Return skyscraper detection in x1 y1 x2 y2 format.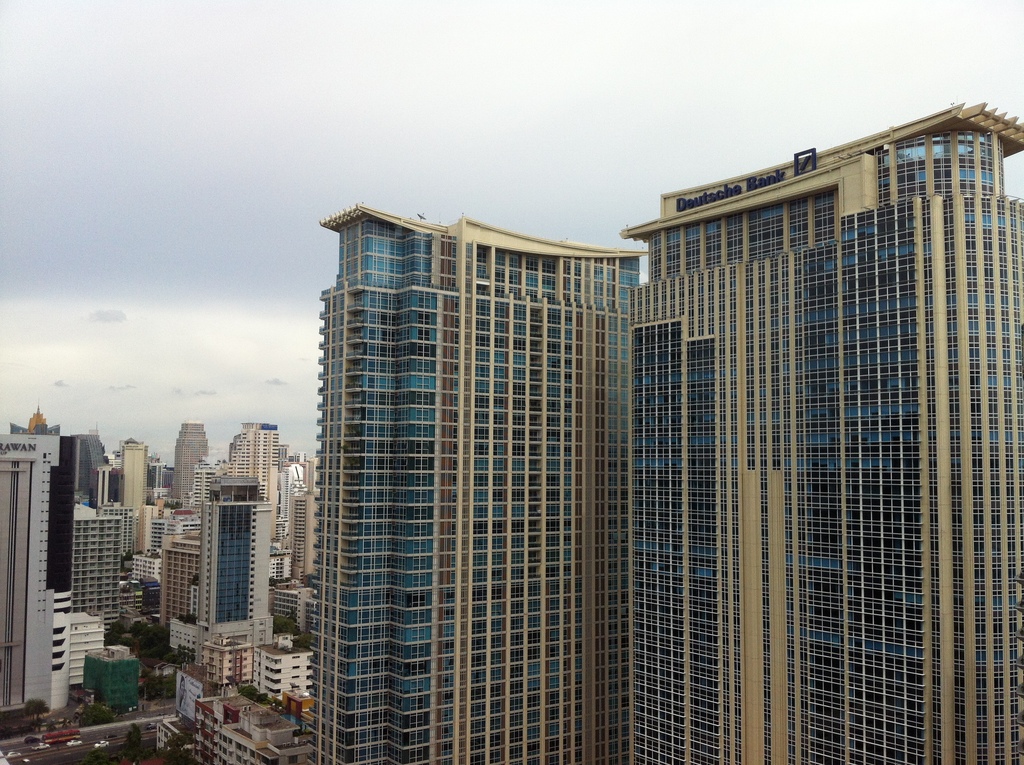
74 454 119 629.
